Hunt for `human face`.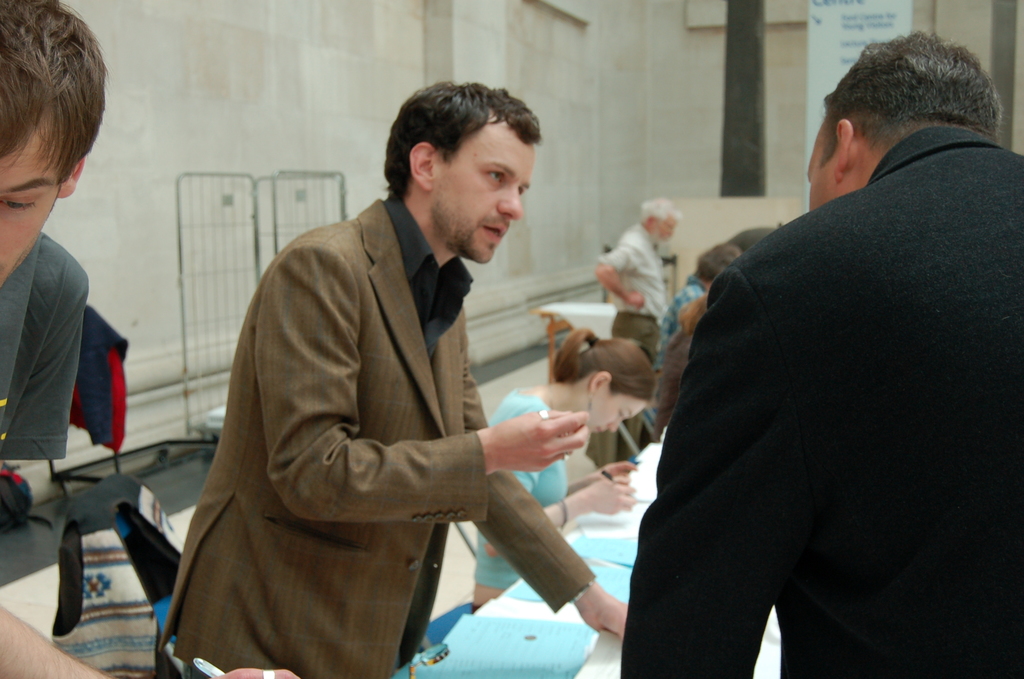
Hunted down at 437/124/536/263.
